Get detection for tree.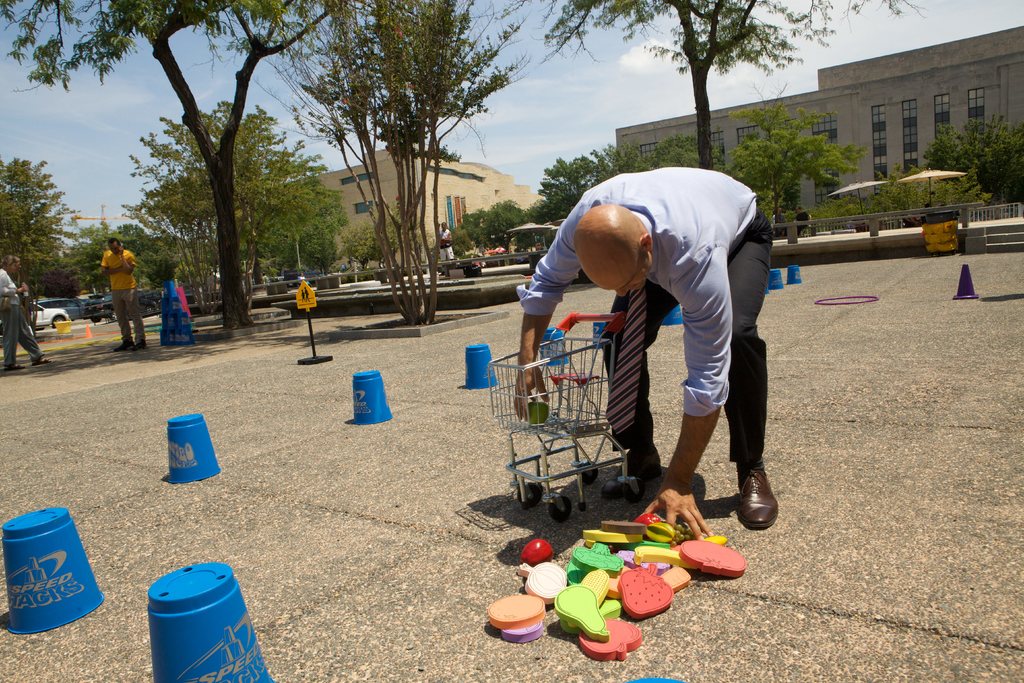
Detection: region(260, 12, 530, 296).
